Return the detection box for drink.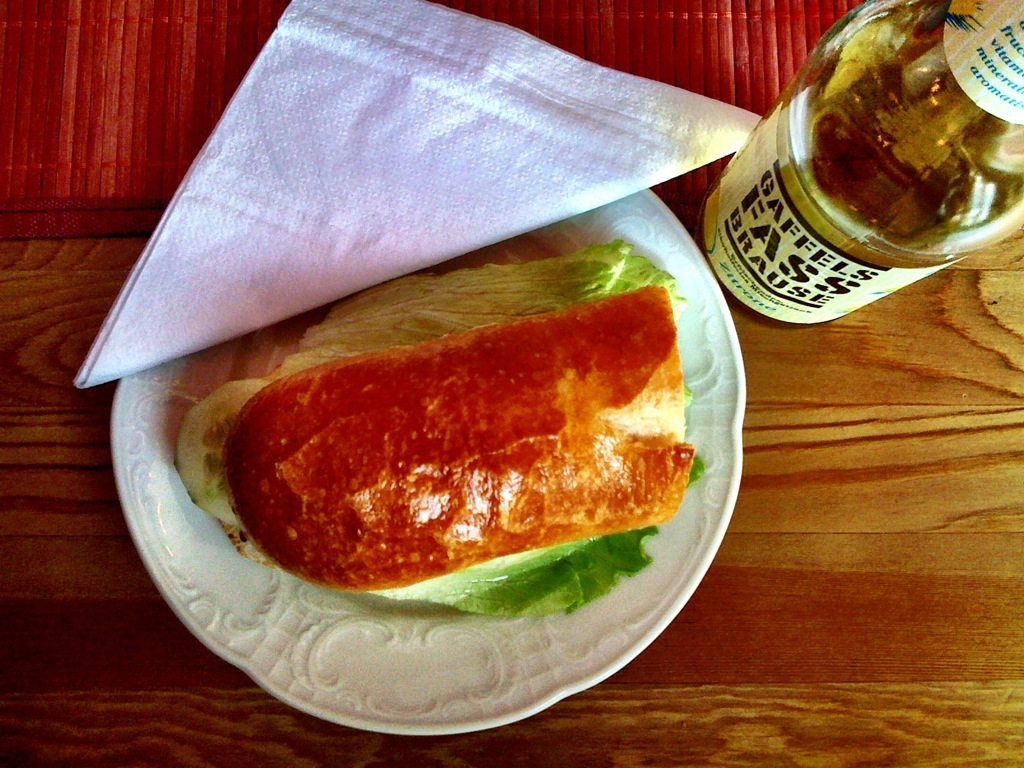
690 0 1023 331.
